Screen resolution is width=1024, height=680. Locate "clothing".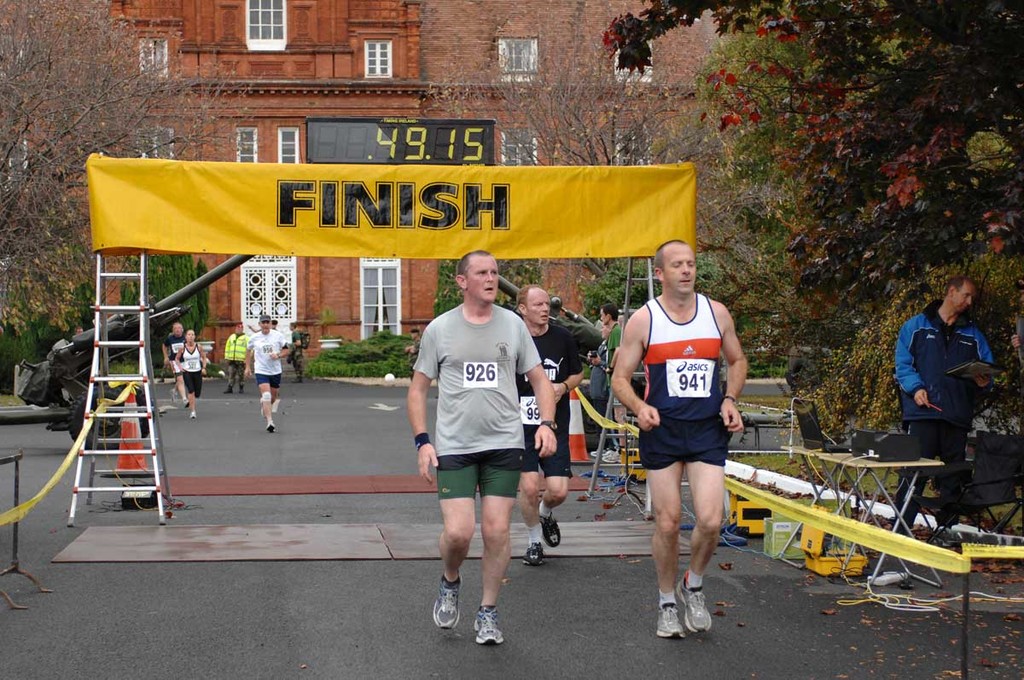
(left=515, top=313, right=582, bottom=477).
